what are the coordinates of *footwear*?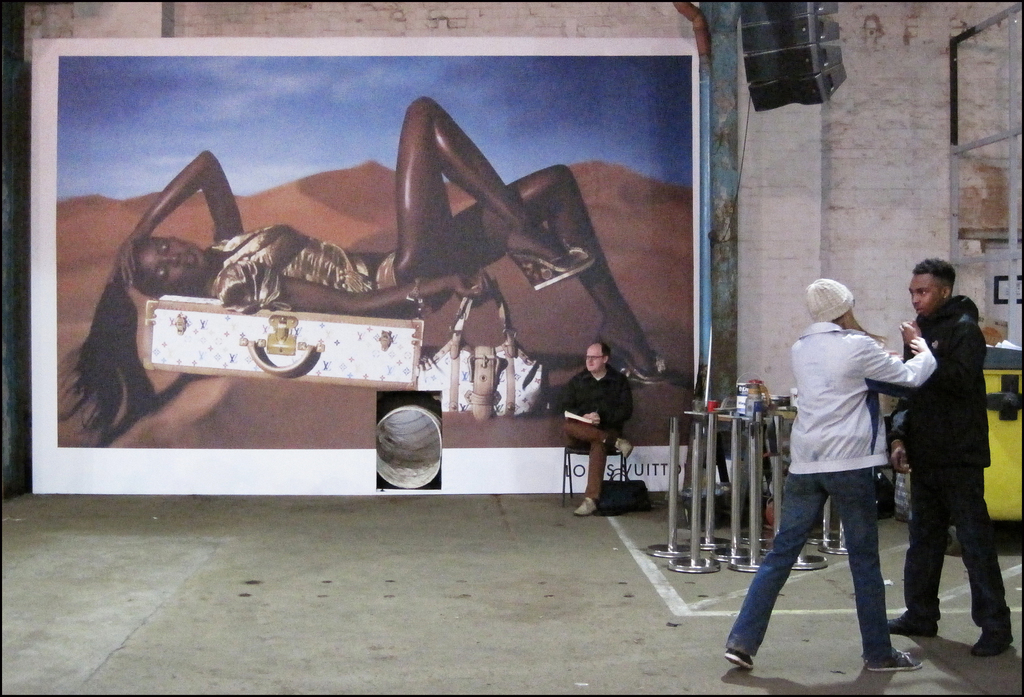
<box>572,497,605,517</box>.
